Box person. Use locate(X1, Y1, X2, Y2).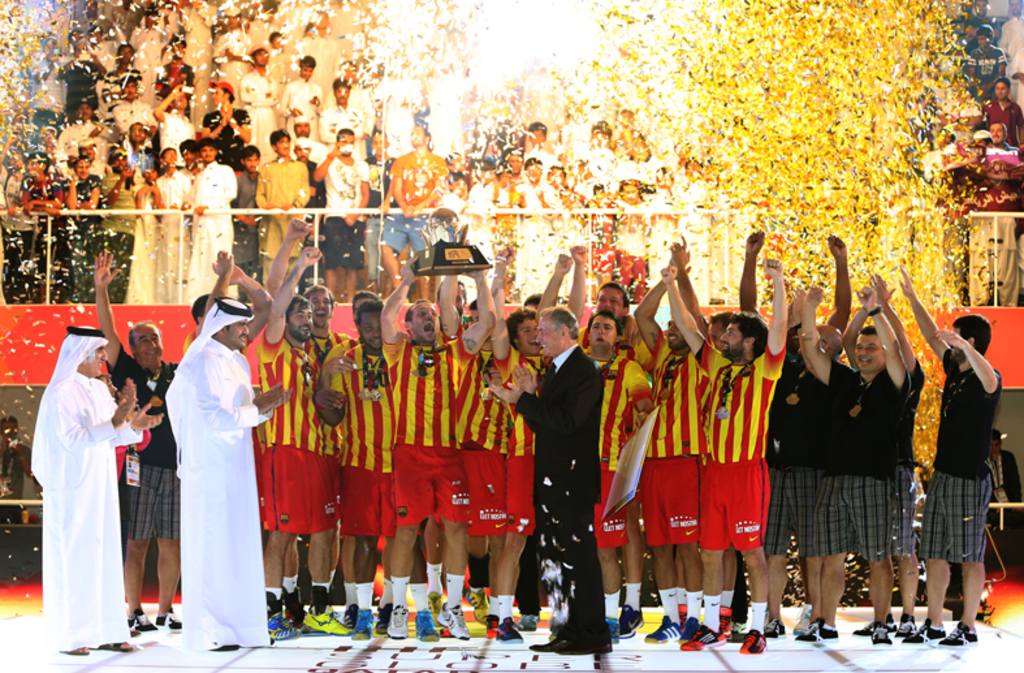
locate(965, 25, 1006, 91).
